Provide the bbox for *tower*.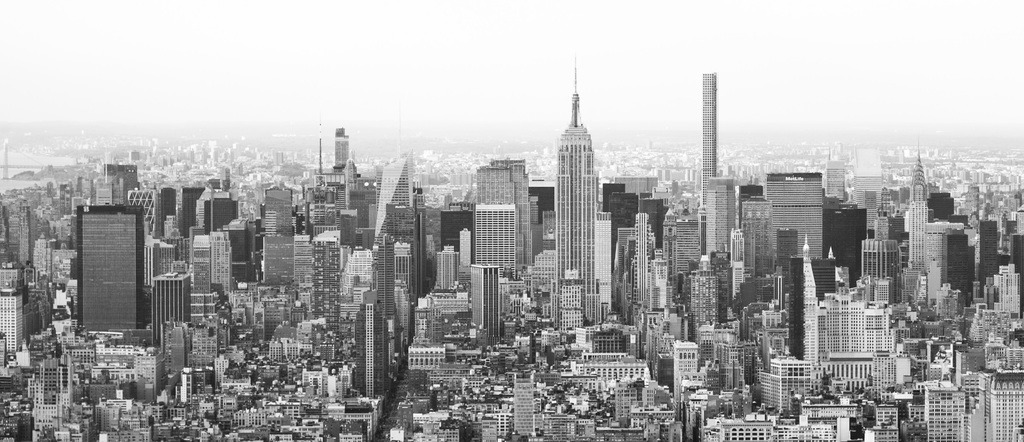
<bbox>179, 179, 207, 230</bbox>.
